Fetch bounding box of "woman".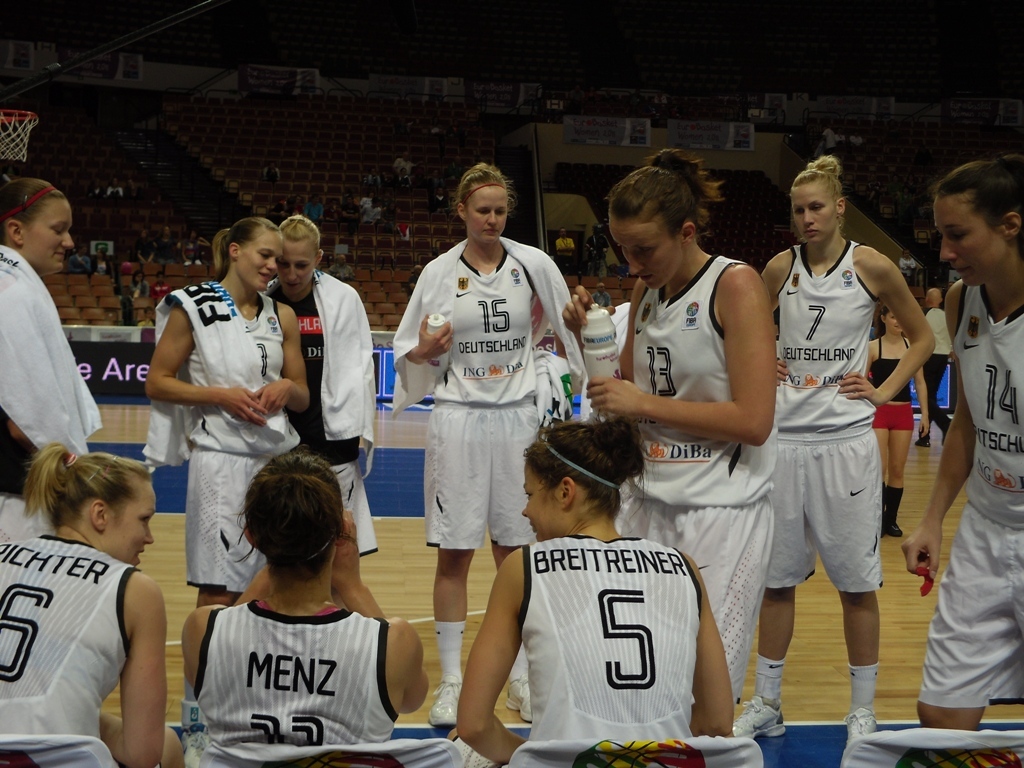
Bbox: [0,177,105,547].
